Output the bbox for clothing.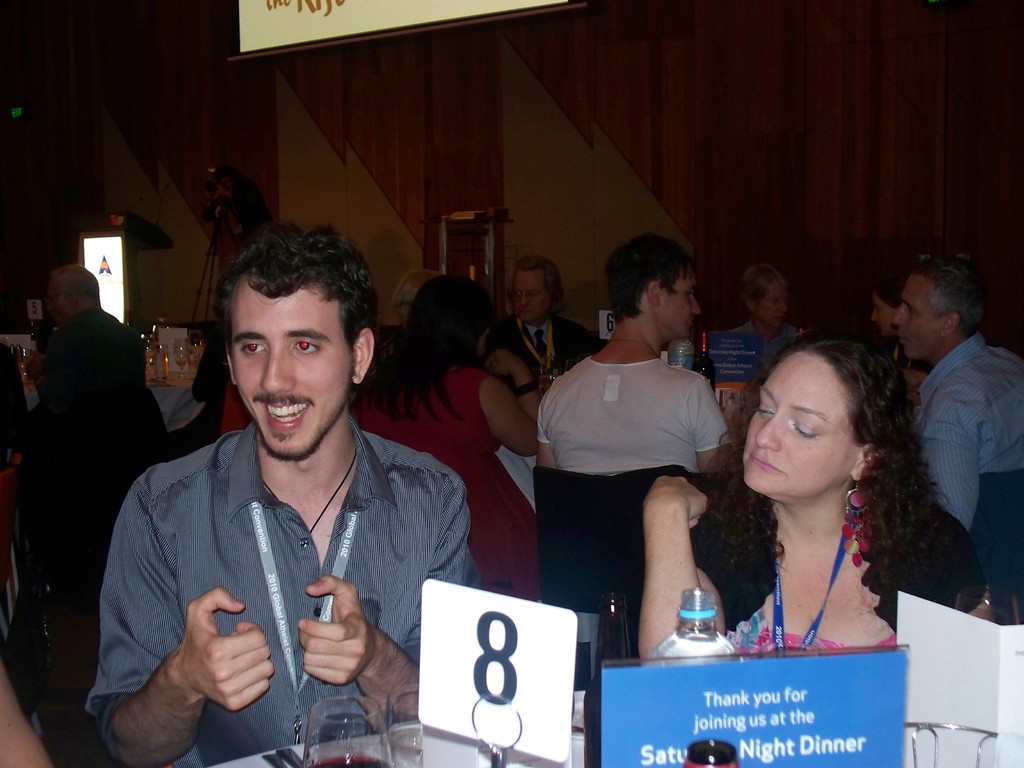
<box>539,353,725,490</box>.
